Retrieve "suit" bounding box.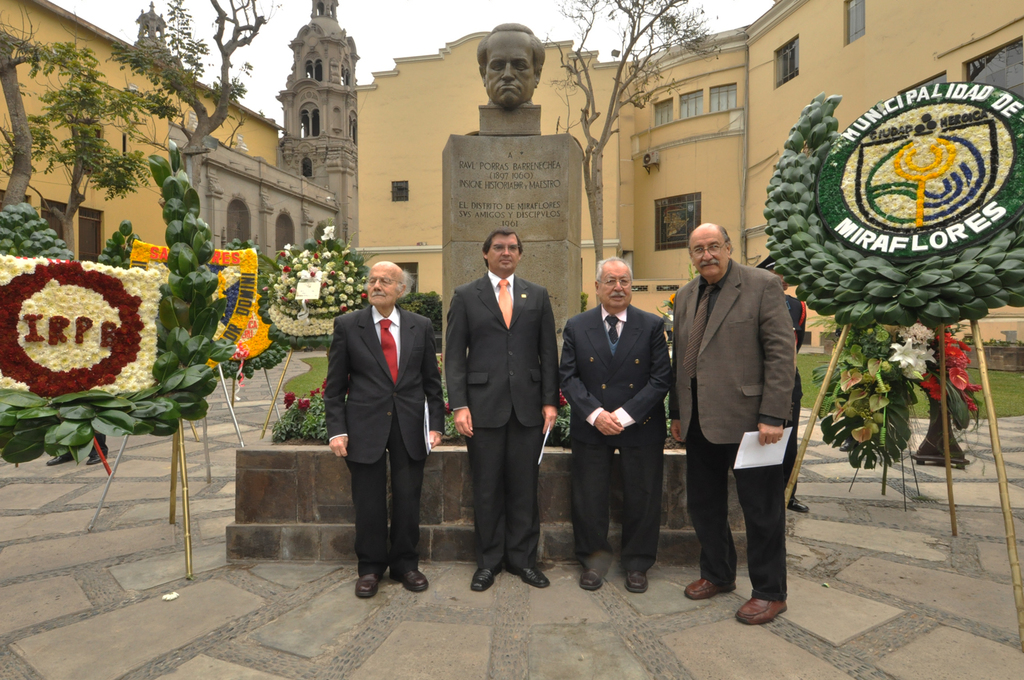
Bounding box: {"x1": 665, "y1": 261, "x2": 798, "y2": 604}.
